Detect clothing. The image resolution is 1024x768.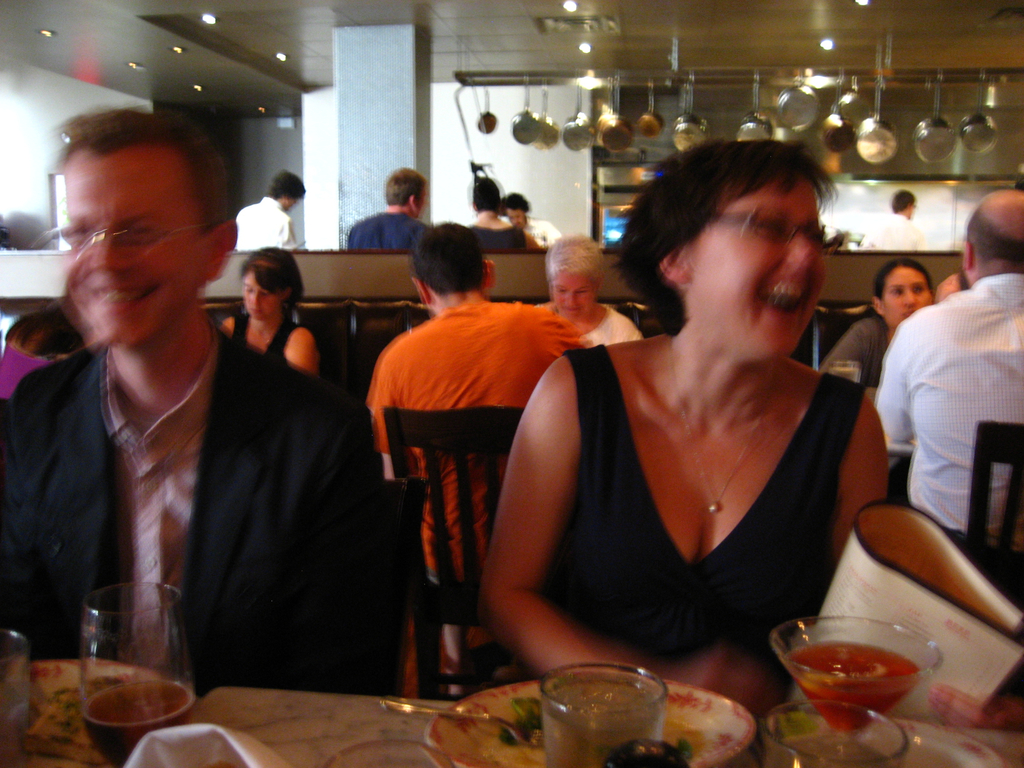
(4,341,402,697).
